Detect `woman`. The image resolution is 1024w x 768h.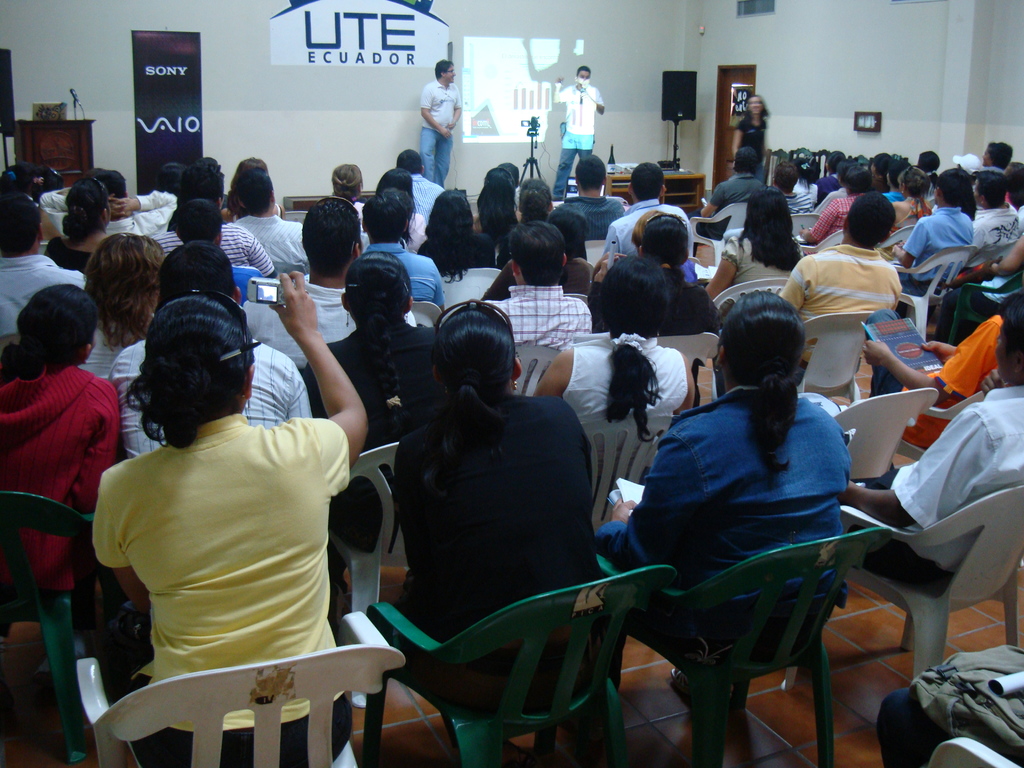
{"x1": 303, "y1": 248, "x2": 449, "y2": 587}.
